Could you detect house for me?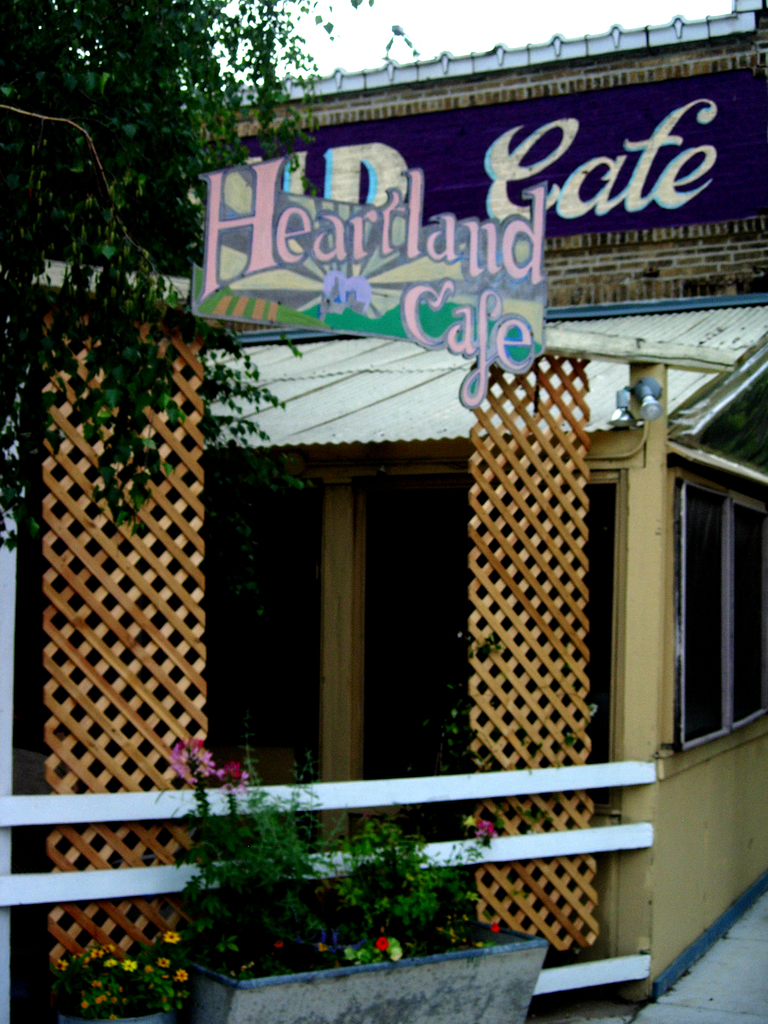
Detection result: <box>0,0,767,1023</box>.
